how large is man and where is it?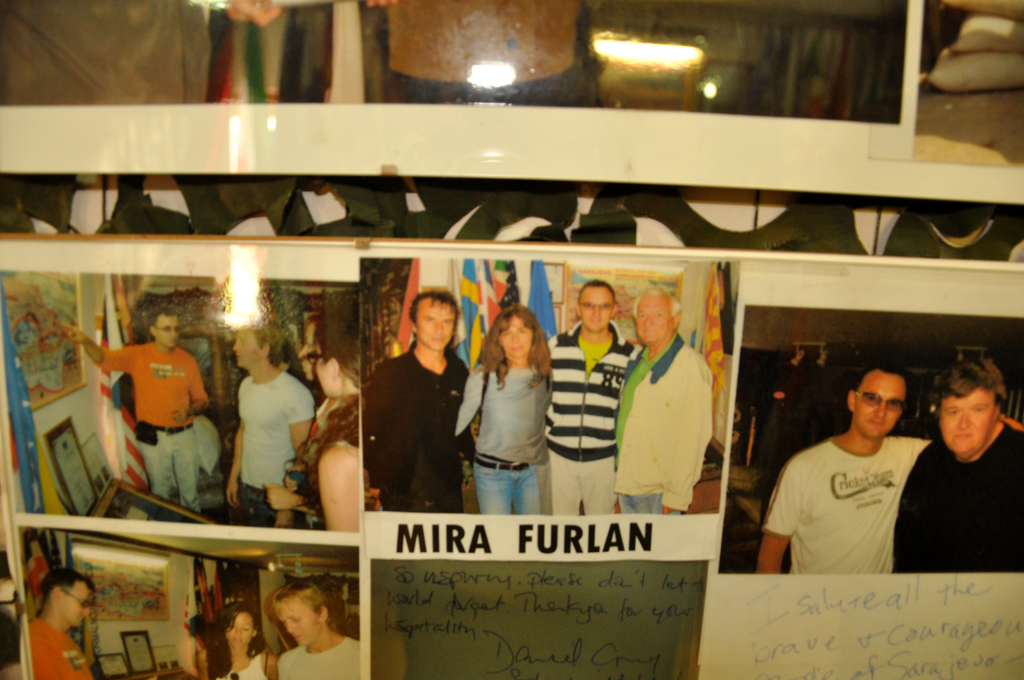
Bounding box: left=540, top=278, right=639, bottom=516.
